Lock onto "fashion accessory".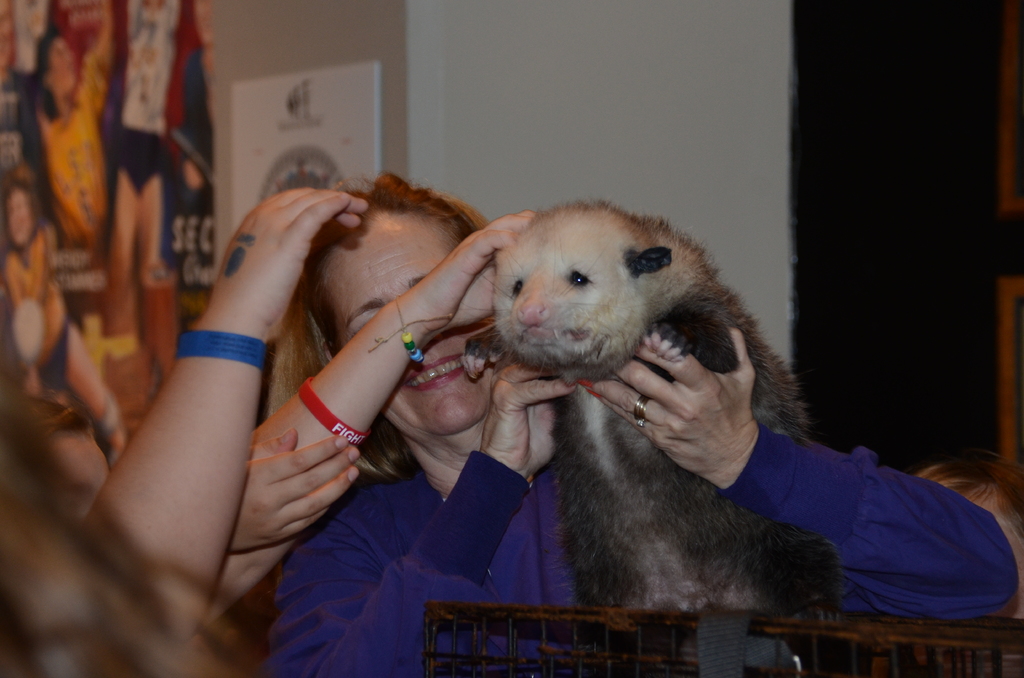
Locked: {"left": 630, "top": 390, "right": 652, "bottom": 422}.
